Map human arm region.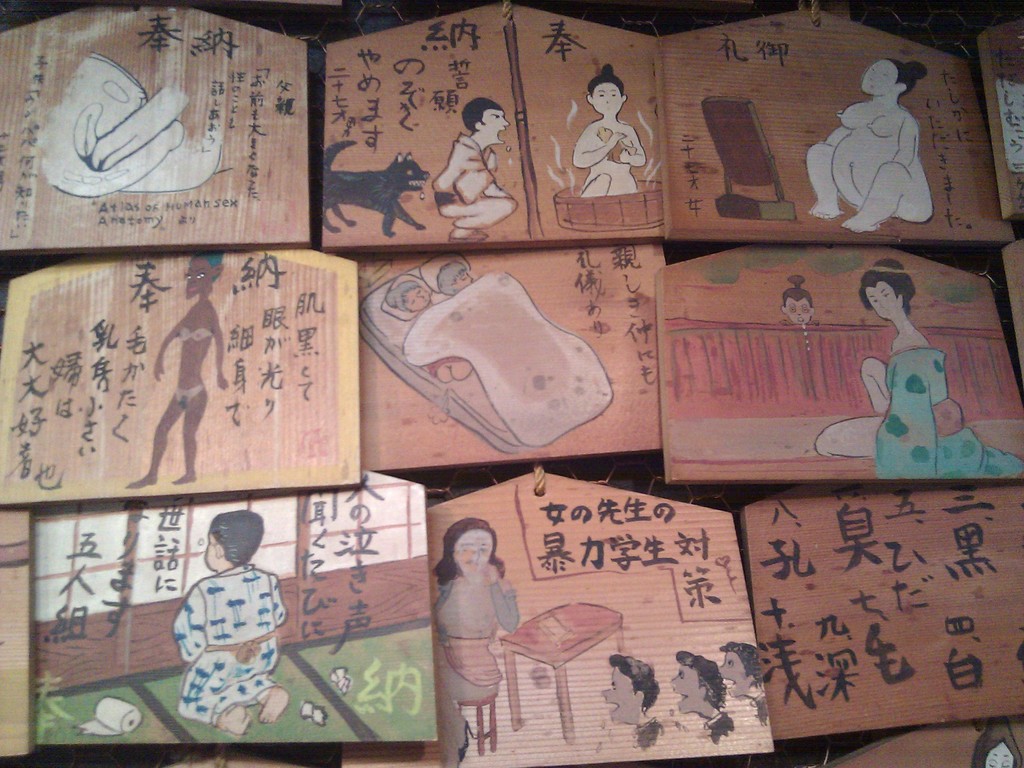
Mapped to left=145, top=326, right=177, bottom=386.
